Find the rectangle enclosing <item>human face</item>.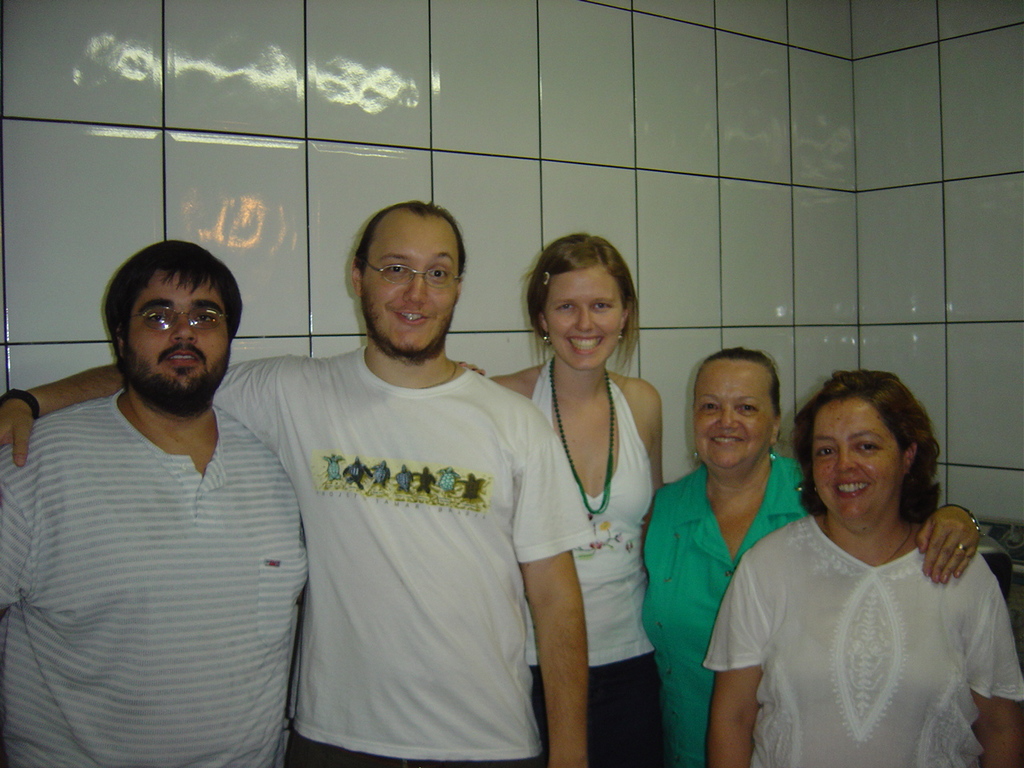
(544, 270, 618, 366).
